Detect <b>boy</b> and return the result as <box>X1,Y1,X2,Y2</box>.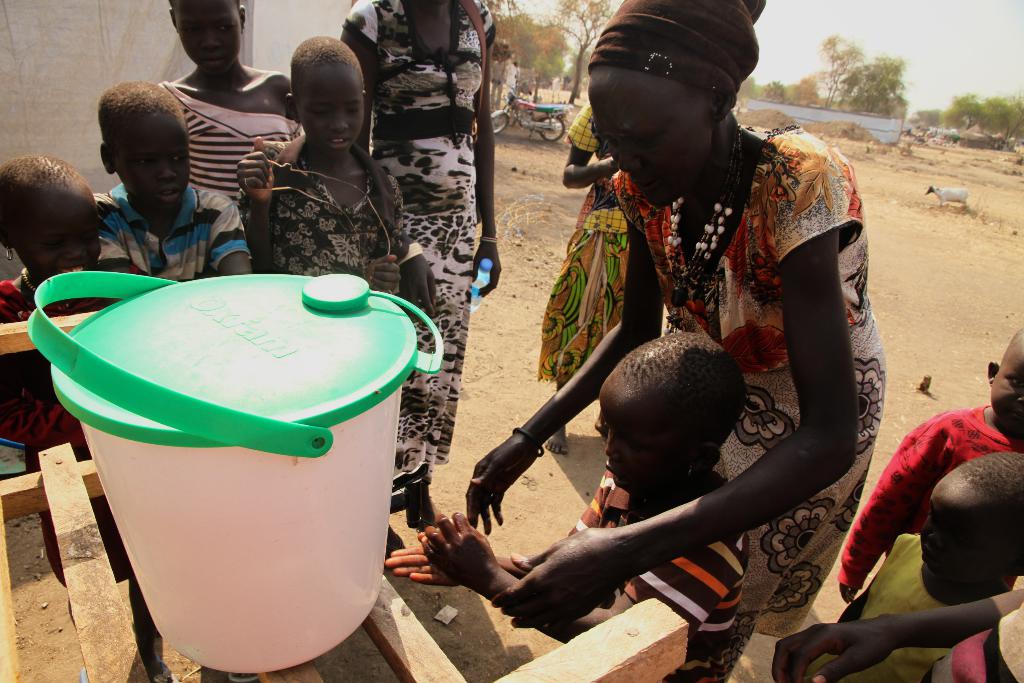
<box>837,328,1023,601</box>.
